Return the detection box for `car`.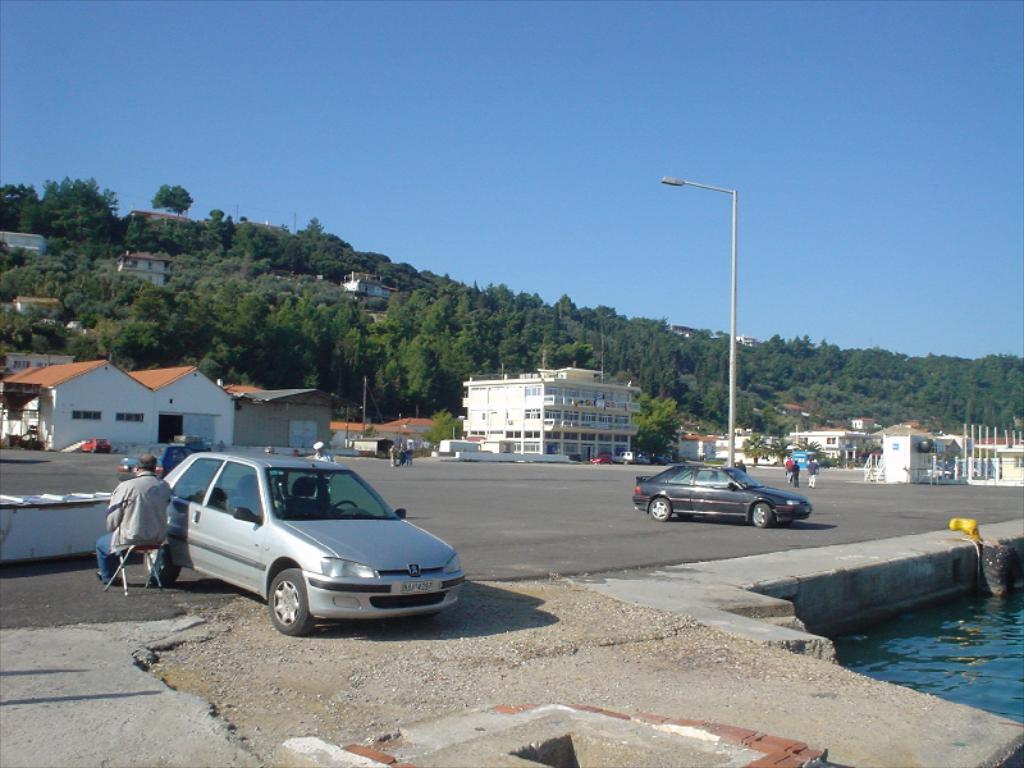
[648,453,663,466].
